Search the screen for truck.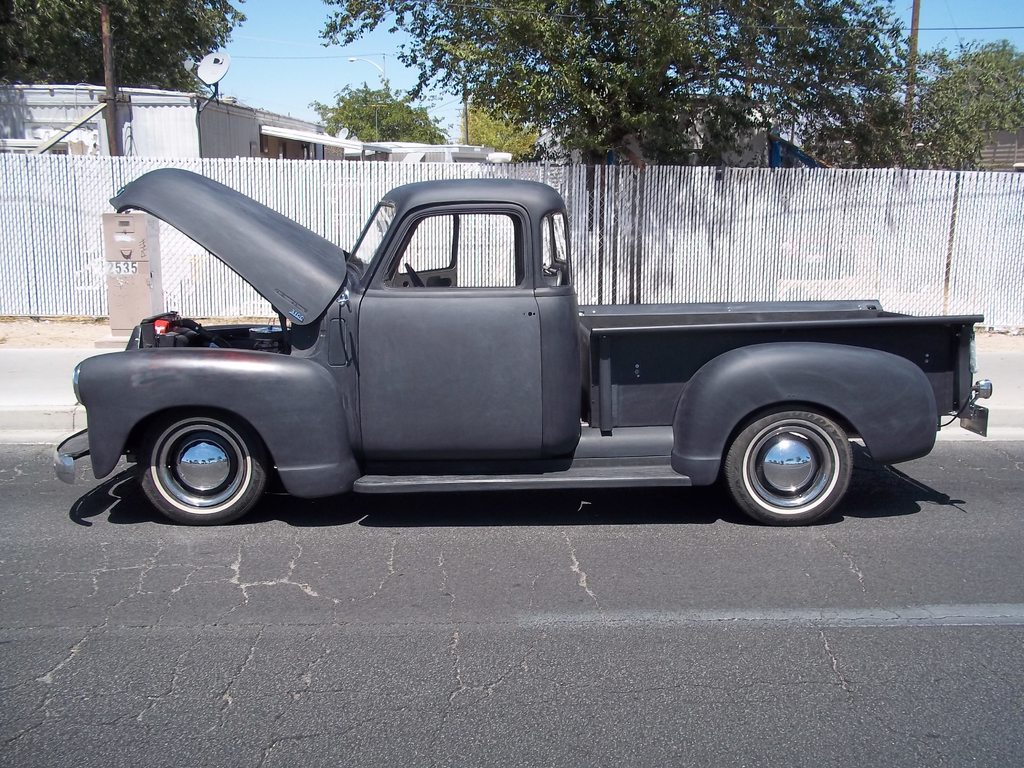
Found at detection(64, 175, 942, 533).
